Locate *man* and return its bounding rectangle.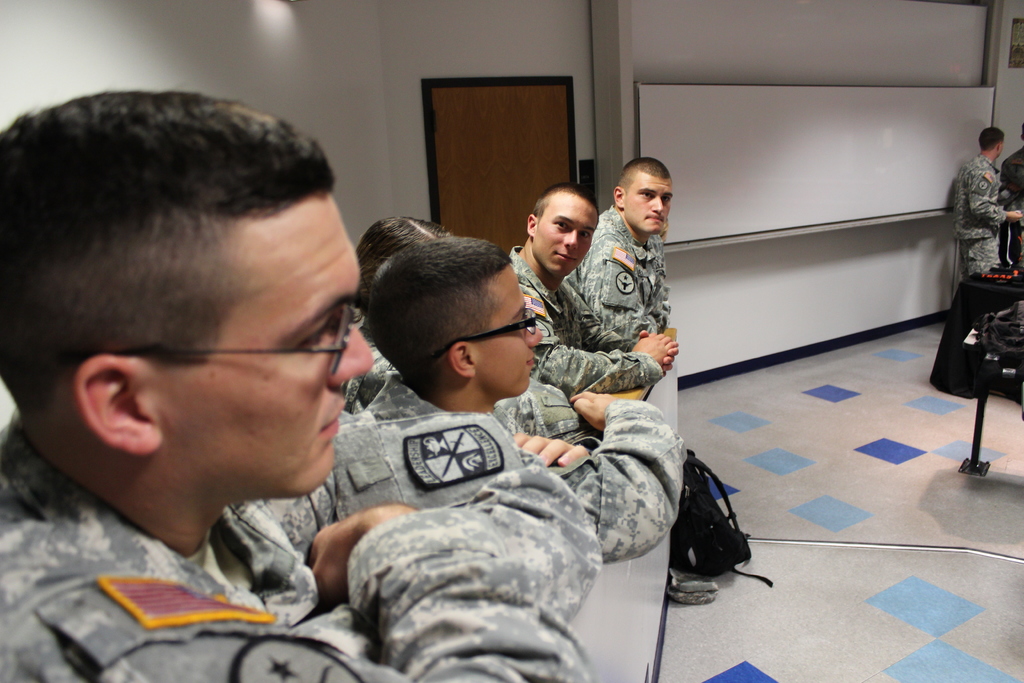
(506, 183, 682, 409).
